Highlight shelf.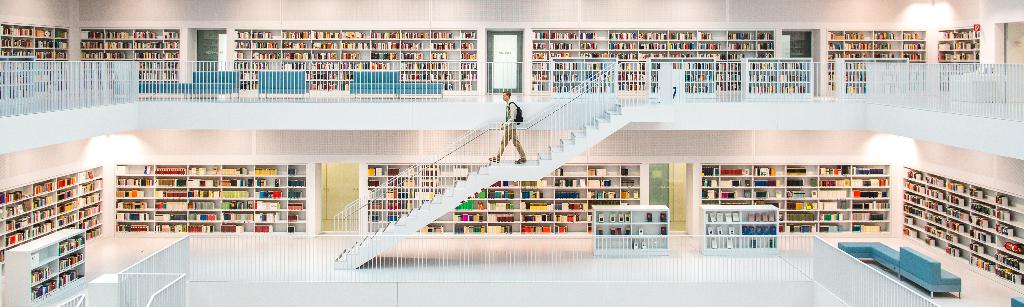
Highlighted region: [left=152, top=162, right=183, bottom=177].
